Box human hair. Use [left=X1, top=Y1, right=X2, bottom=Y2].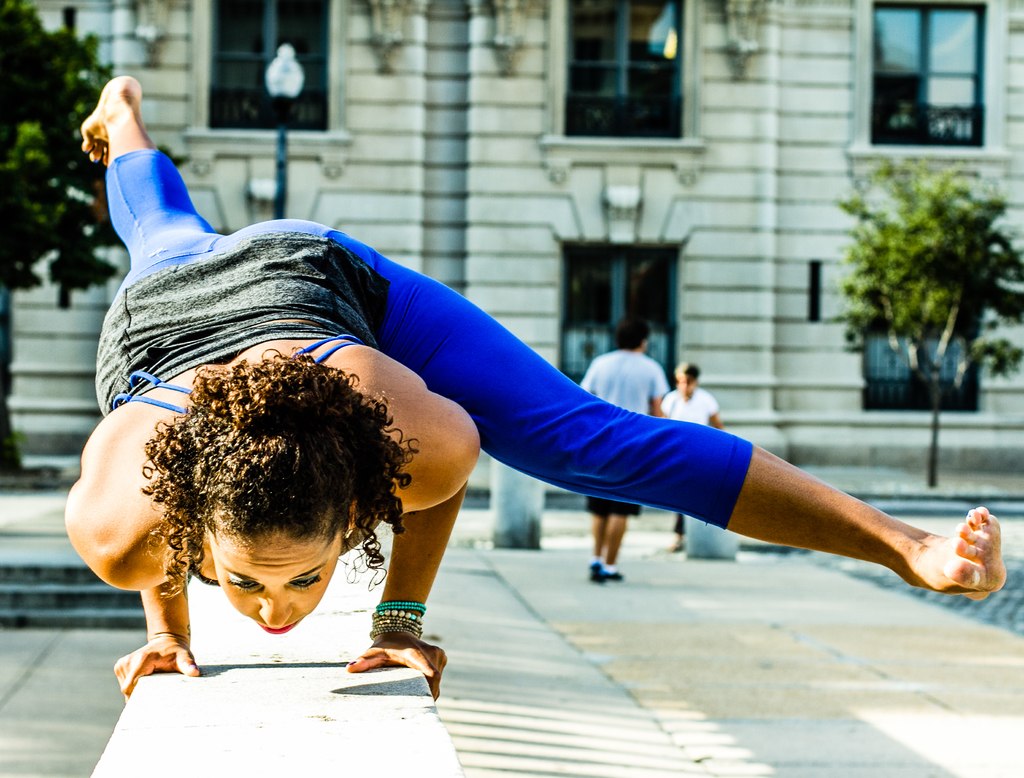
[left=134, top=365, right=417, bottom=610].
